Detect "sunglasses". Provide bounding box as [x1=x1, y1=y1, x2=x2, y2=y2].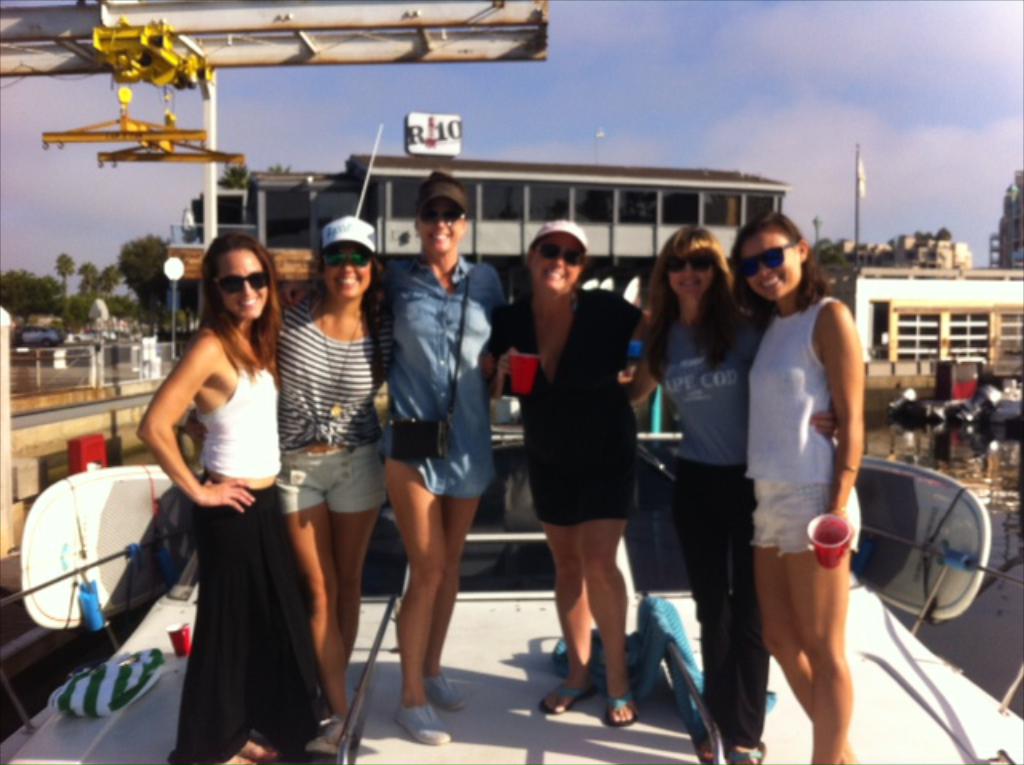
[x1=730, y1=243, x2=792, y2=277].
